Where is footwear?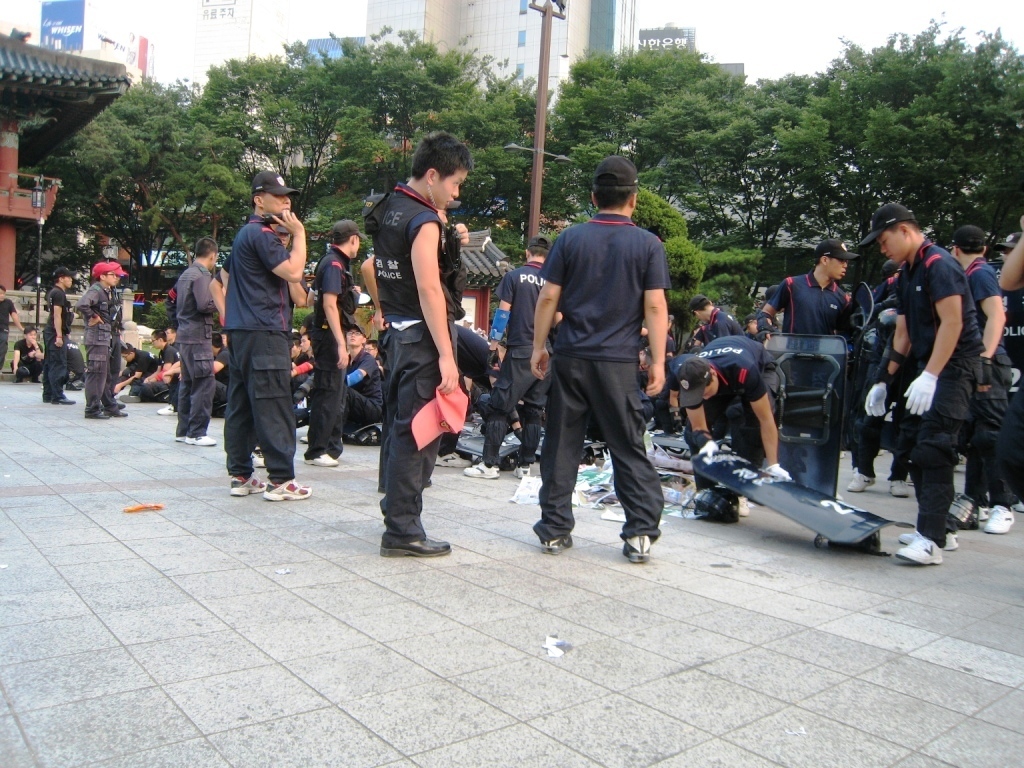
select_region(538, 533, 573, 553).
